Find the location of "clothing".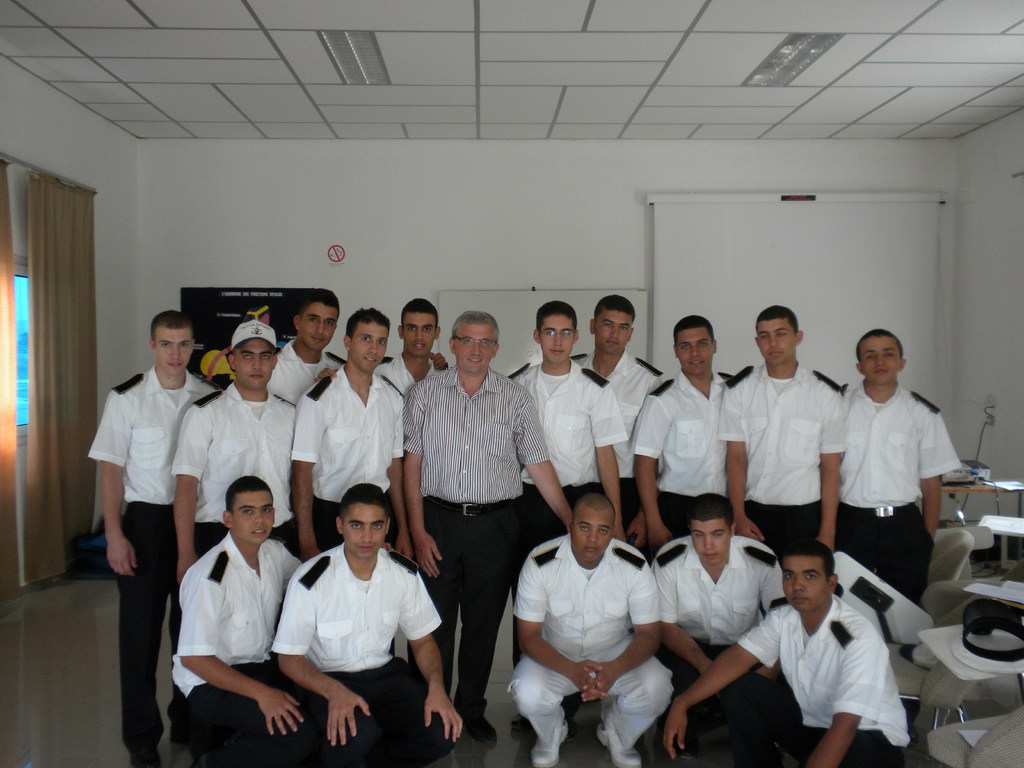
Location: {"left": 167, "top": 383, "right": 296, "bottom": 741}.
